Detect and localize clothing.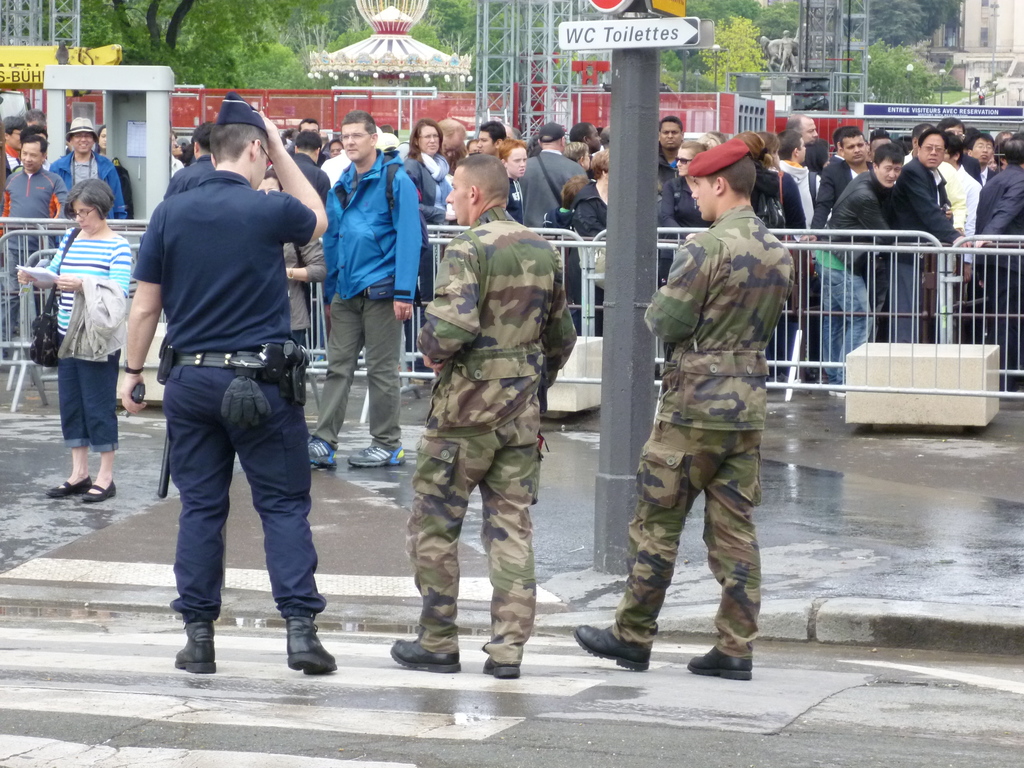
Localized at (890, 163, 949, 334).
